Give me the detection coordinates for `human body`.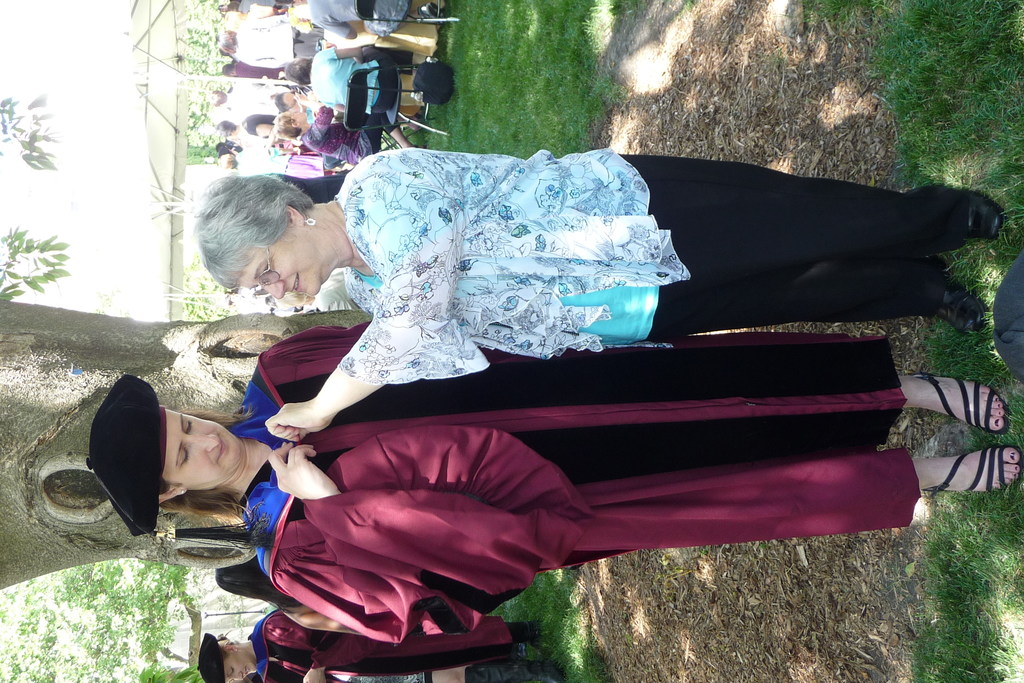
<box>241,332,1023,631</box>.
